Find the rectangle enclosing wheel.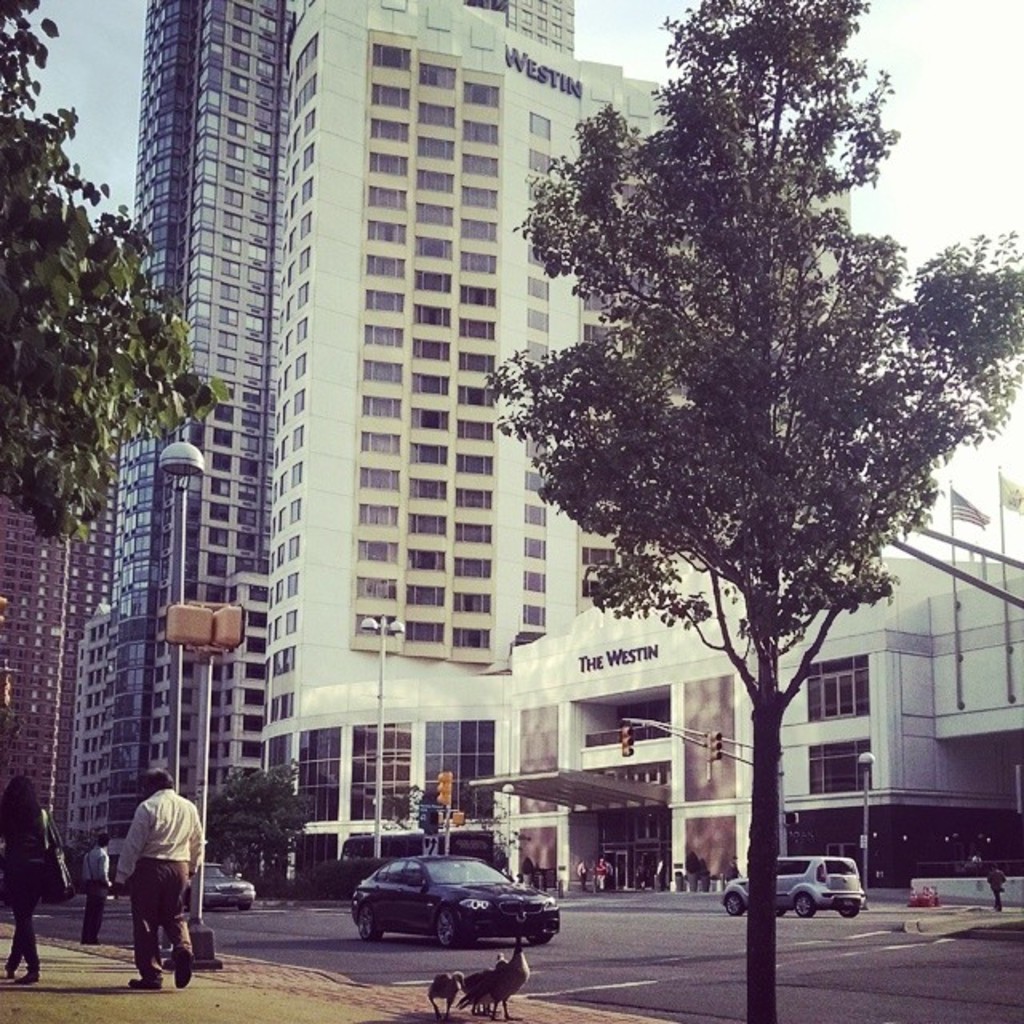
x1=725 y1=890 x2=749 y2=912.
